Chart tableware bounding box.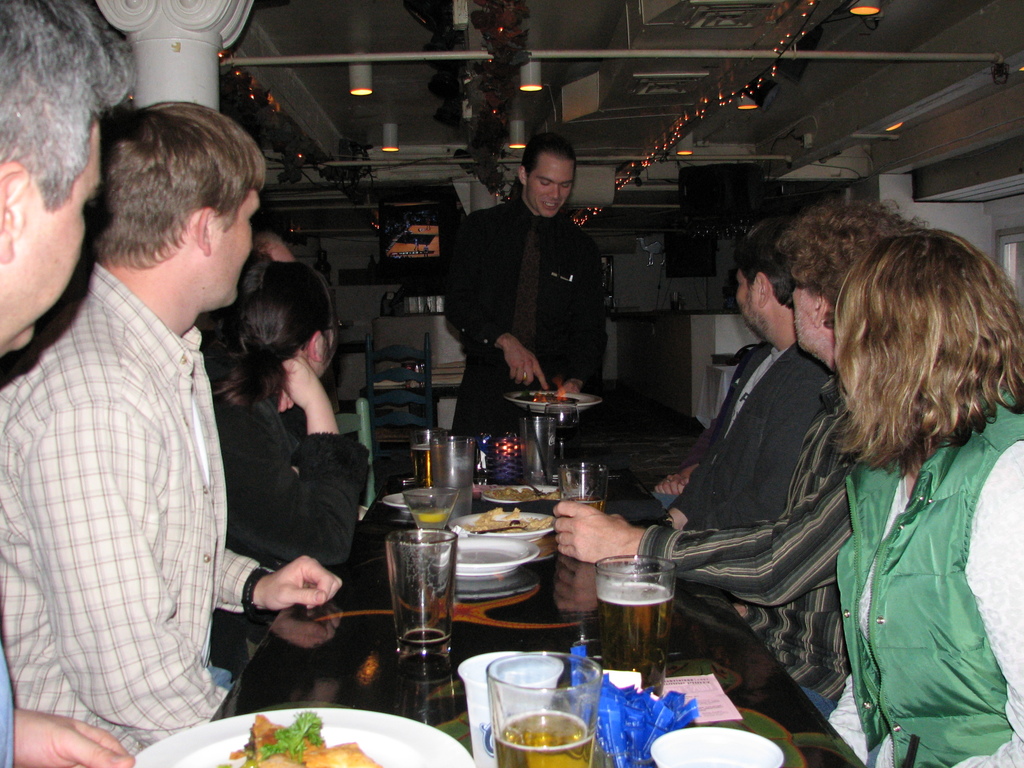
Charted: [left=433, top=436, right=480, bottom=511].
